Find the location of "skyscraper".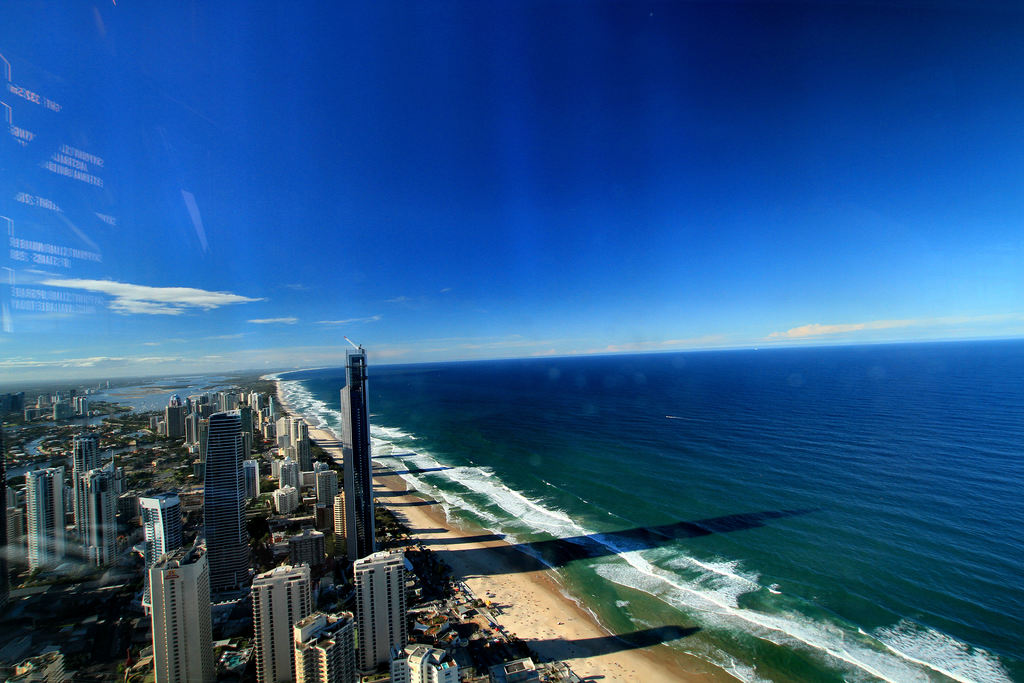
Location: [x1=306, y1=458, x2=337, y2=516].
